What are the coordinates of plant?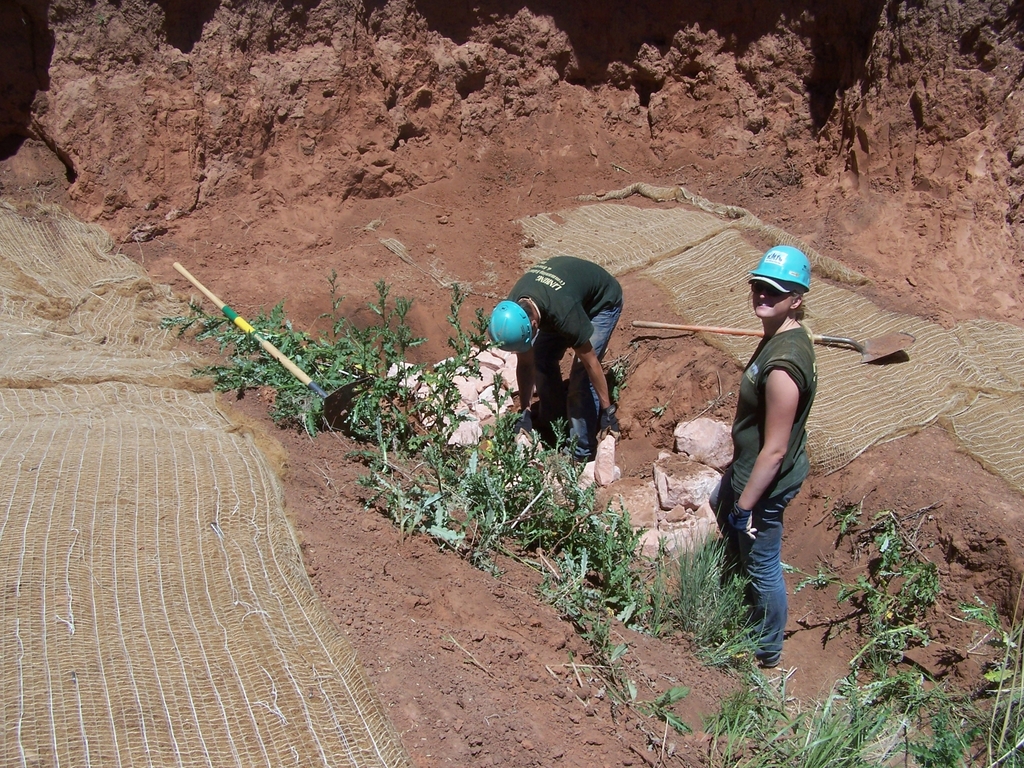
[936, 589, 1023, 767].
